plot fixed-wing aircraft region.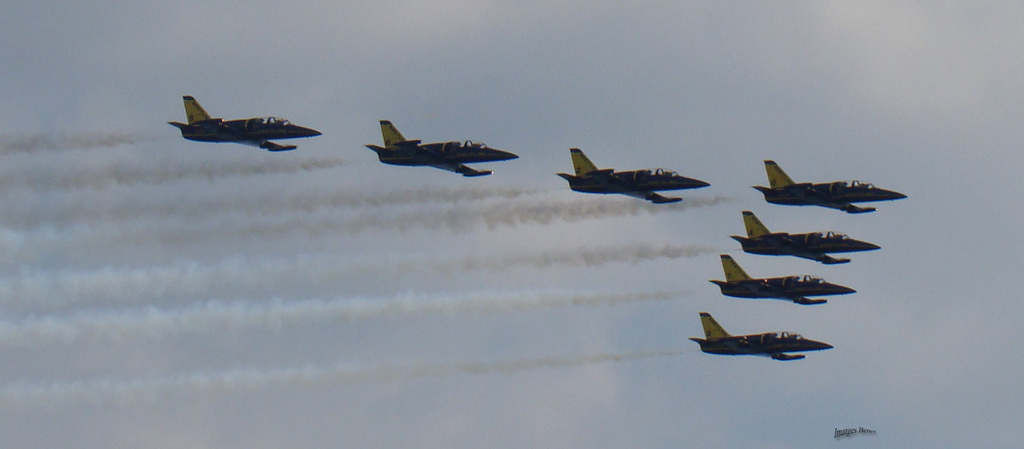
Plotted at x1=164 y1=92 x2=328 y2=155.
